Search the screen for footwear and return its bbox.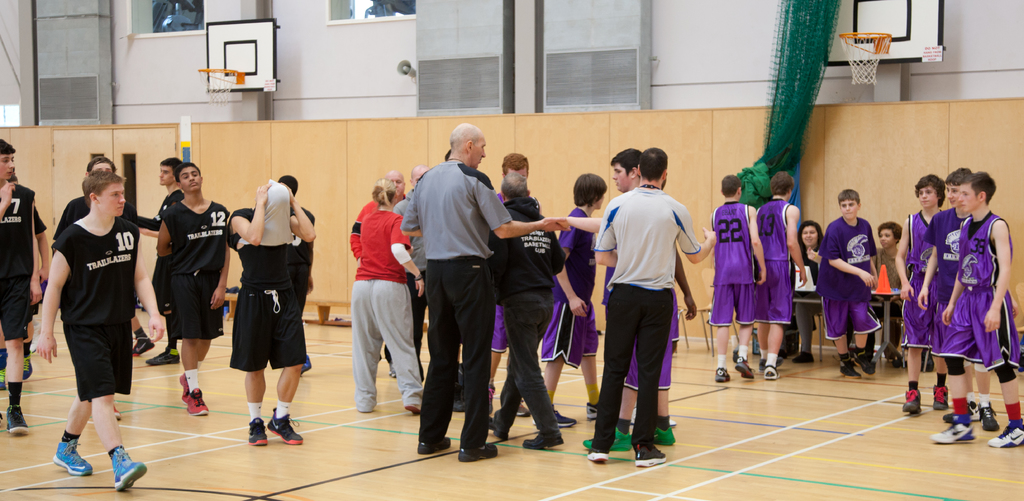
Found: box=[935, 420, 966, 438].
